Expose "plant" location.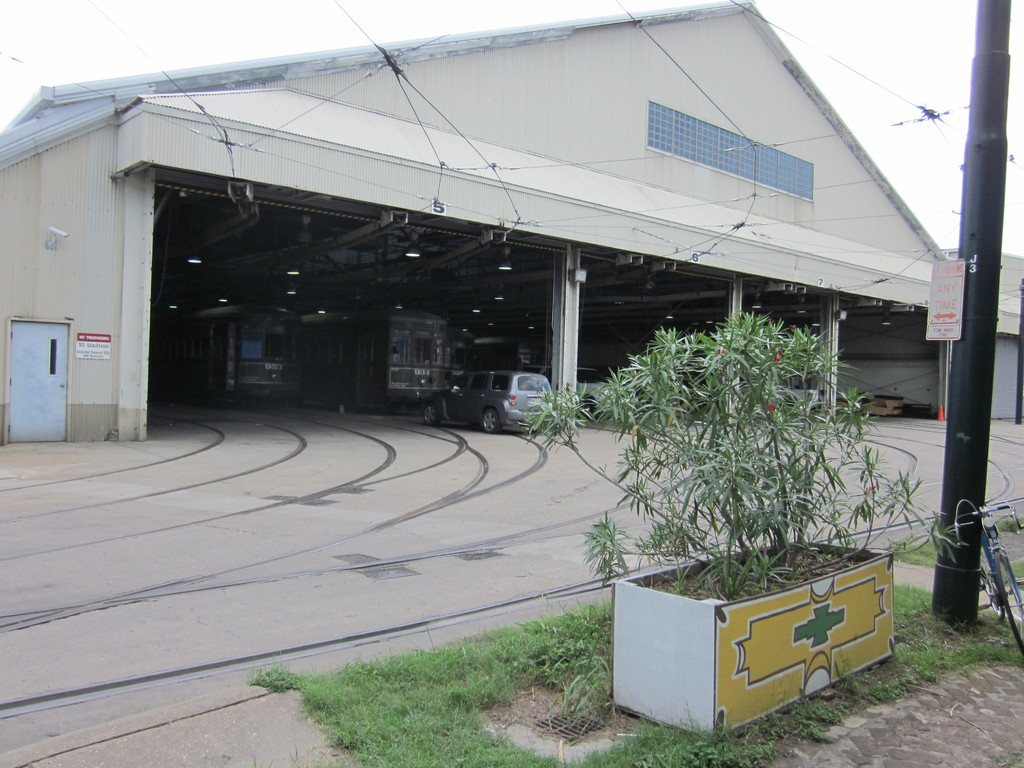
Exposed at (883, 531, 942, 573).
